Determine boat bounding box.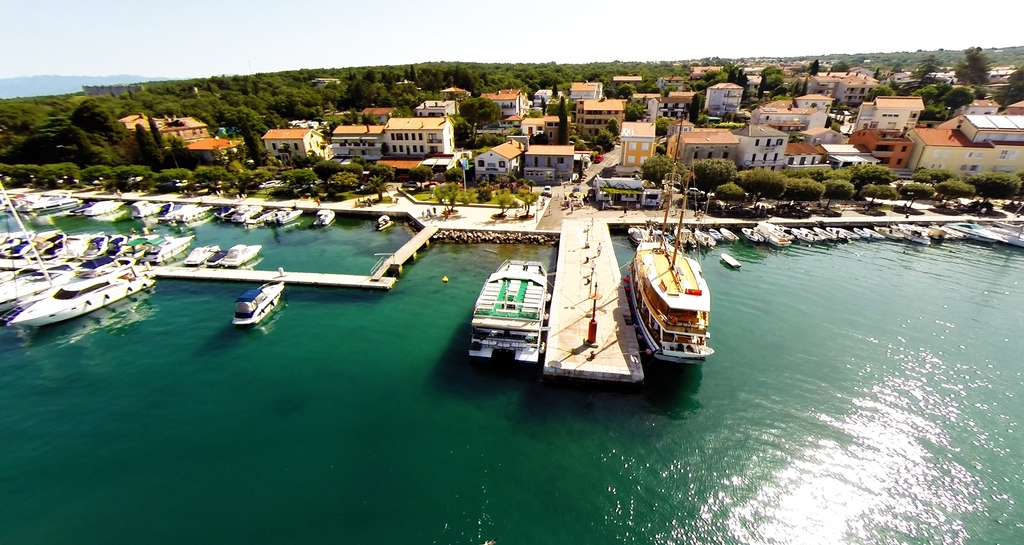
Determined: [left=0, top=267, right=70, bottom=306].
